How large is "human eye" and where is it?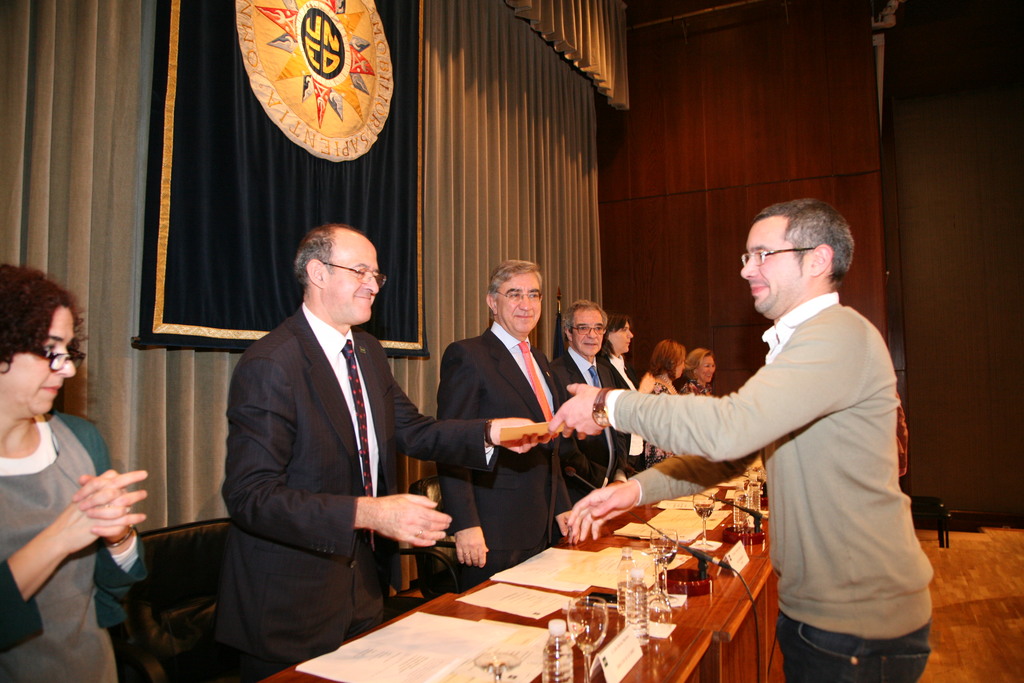
Bounding box: bbox=[42, 341, 58, 354].
